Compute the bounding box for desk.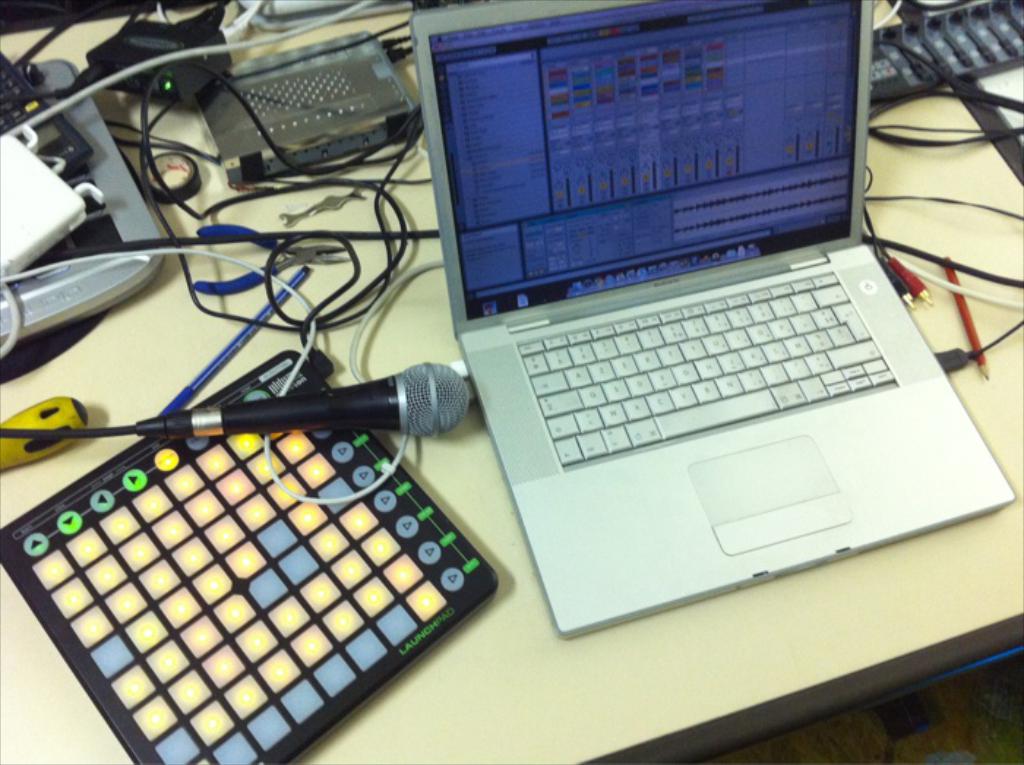
(0, 0, 1023, 764).
